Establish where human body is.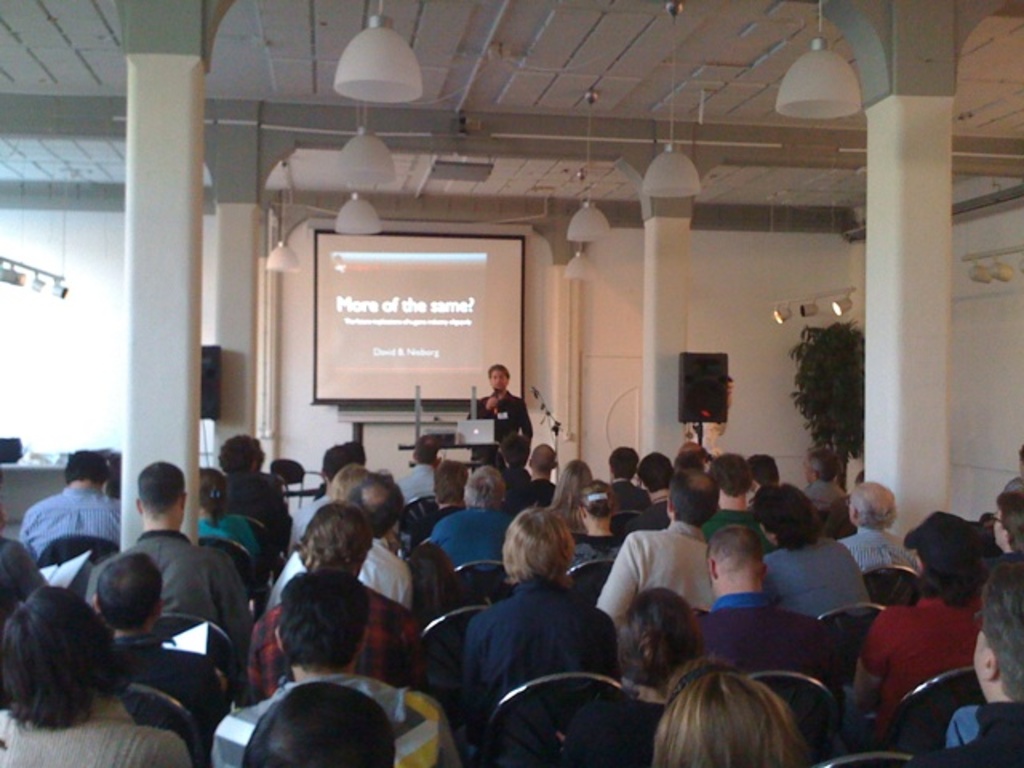
Established at [394,459,442,509].
